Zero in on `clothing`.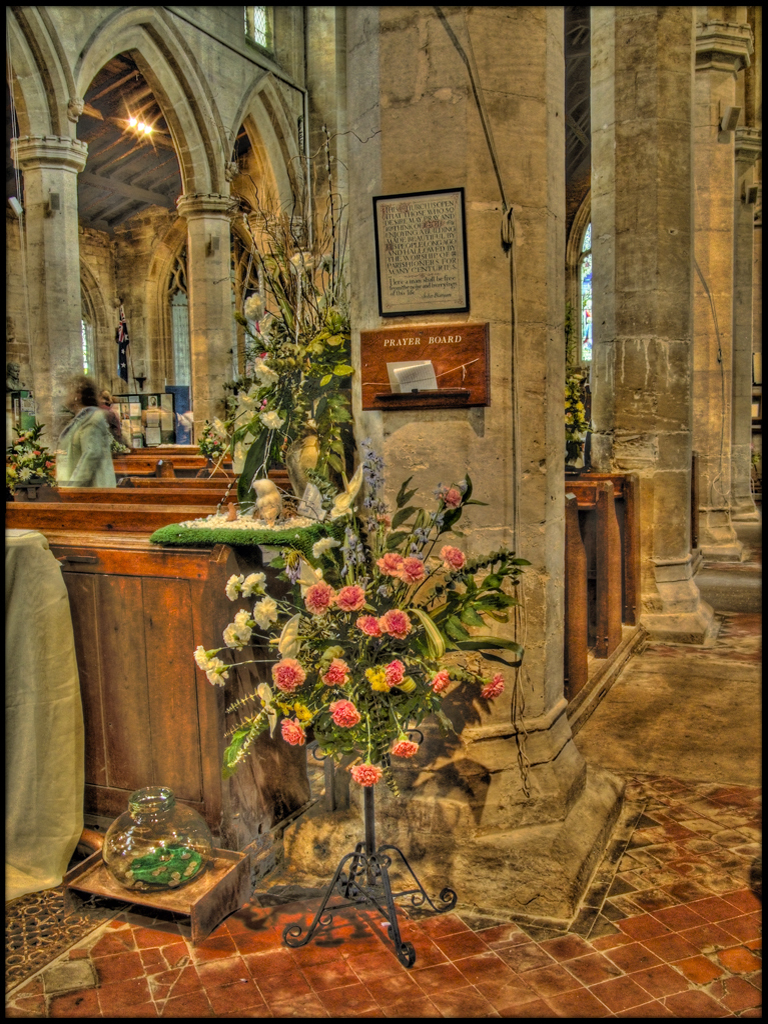
Zeroed in: 42,404,116,499.
